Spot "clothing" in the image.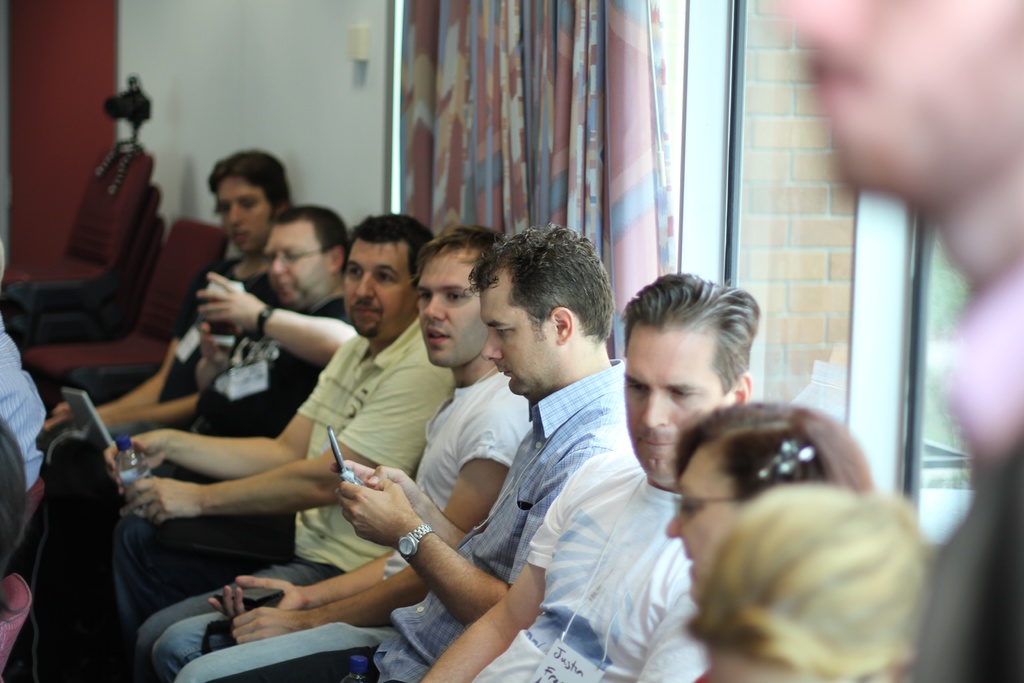
"clothing" found at bbox(456, 445, 679, 682).
